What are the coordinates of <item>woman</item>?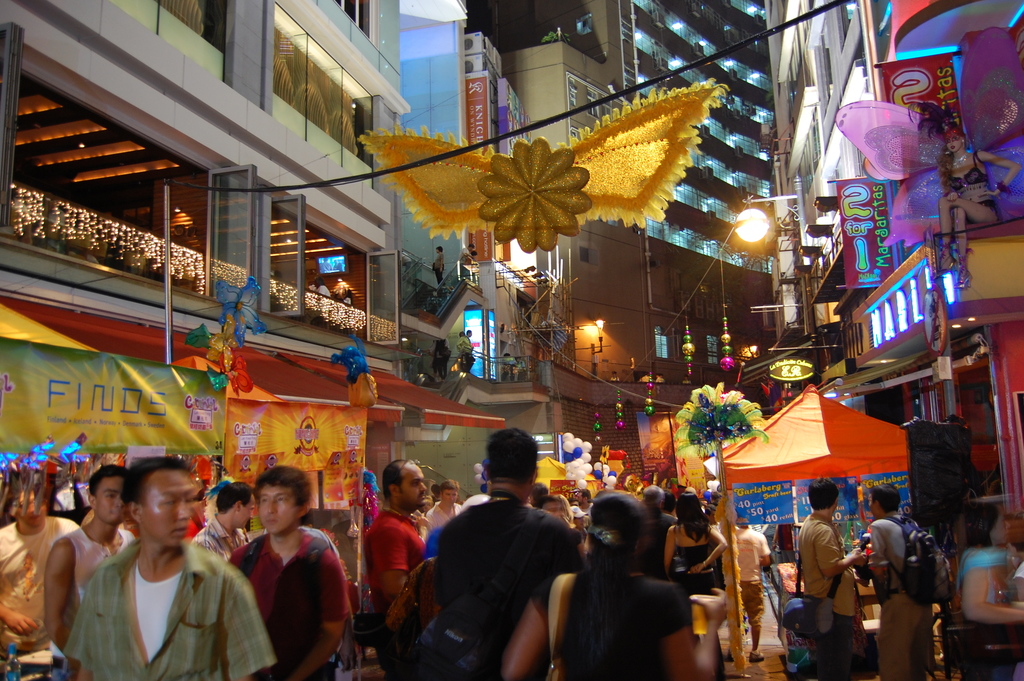
left=655, top=504, right=732, bottom=630.
